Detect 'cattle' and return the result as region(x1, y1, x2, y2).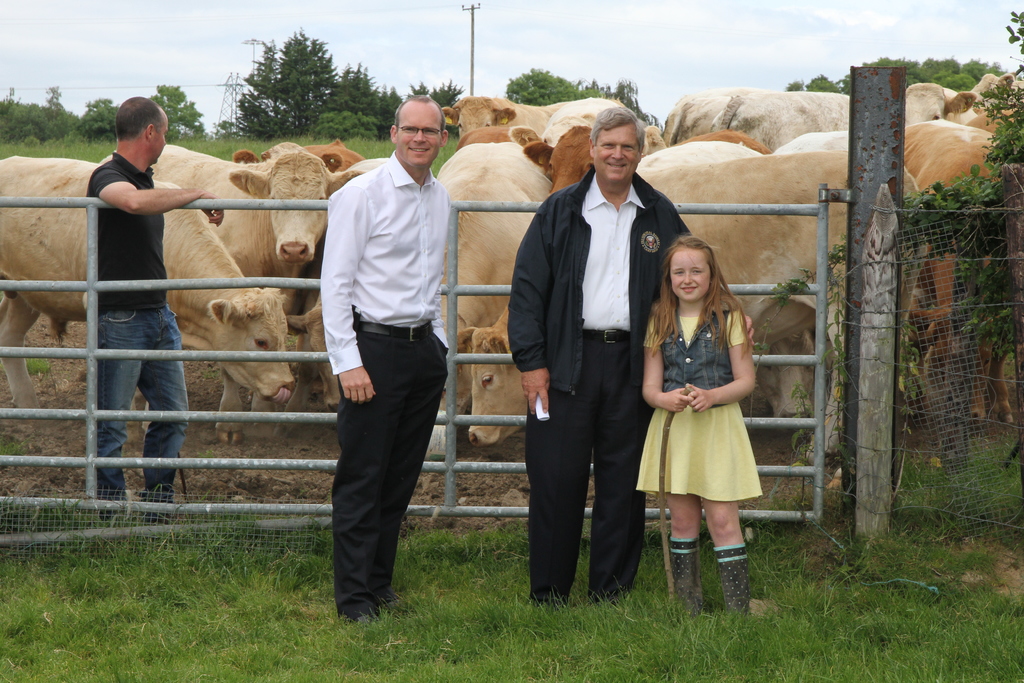
region(459, 123, 551, 173).
